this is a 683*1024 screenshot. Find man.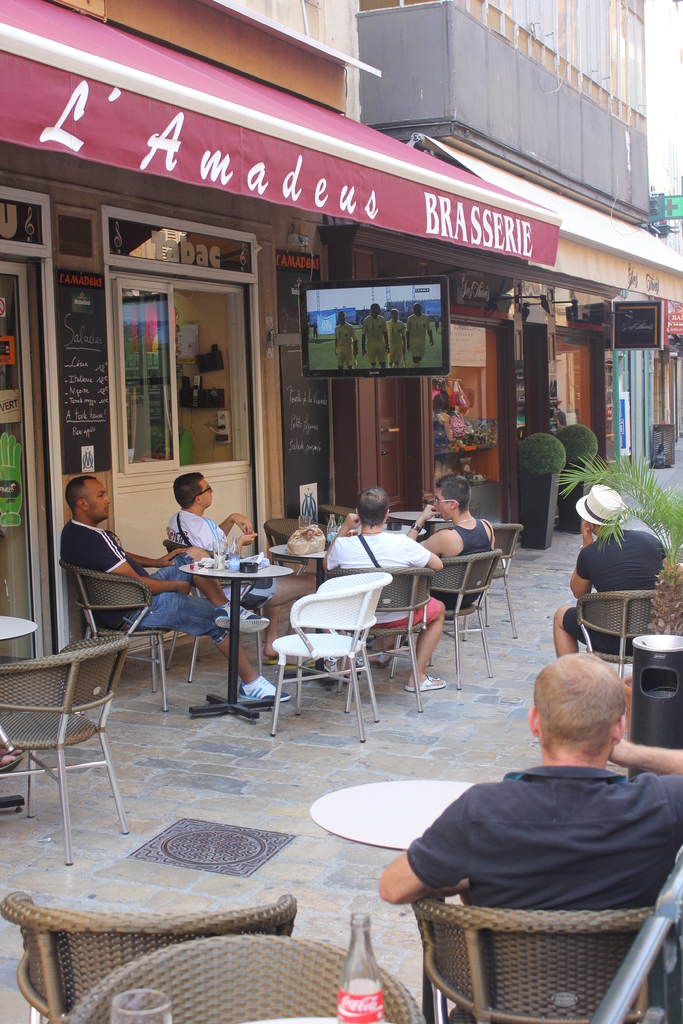
Bounding box: [329,308,365,373].
